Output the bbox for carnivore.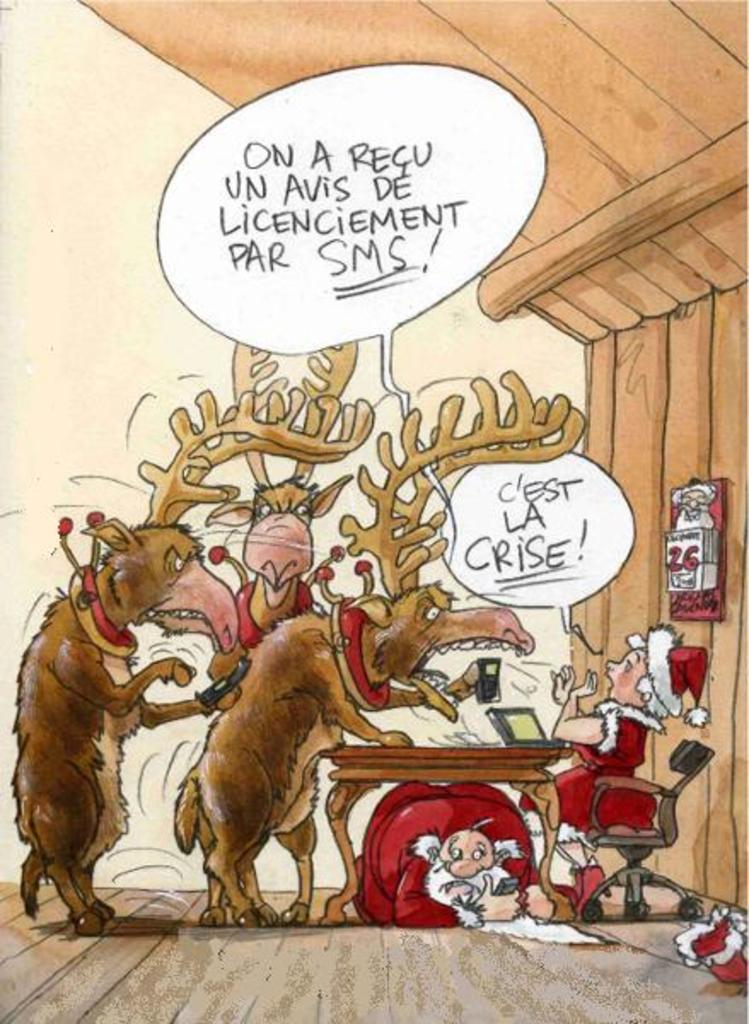
box=[155, 360, 587, 930].
